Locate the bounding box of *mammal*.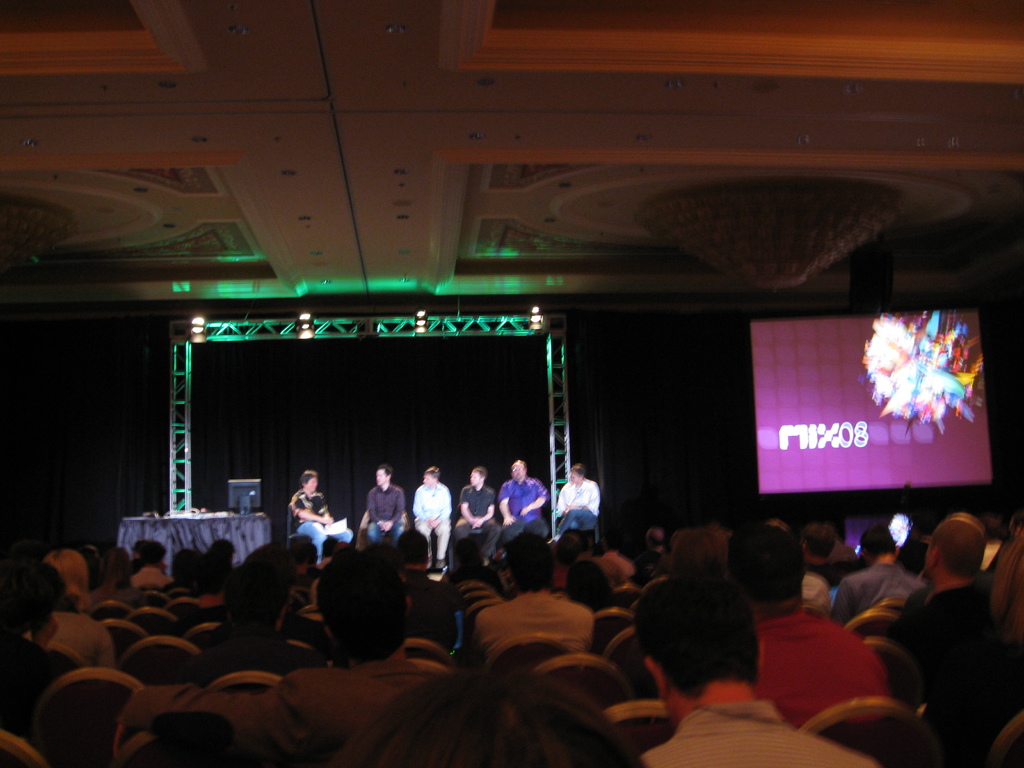
Bounding box: bbox(495, 458, 551, 536).
